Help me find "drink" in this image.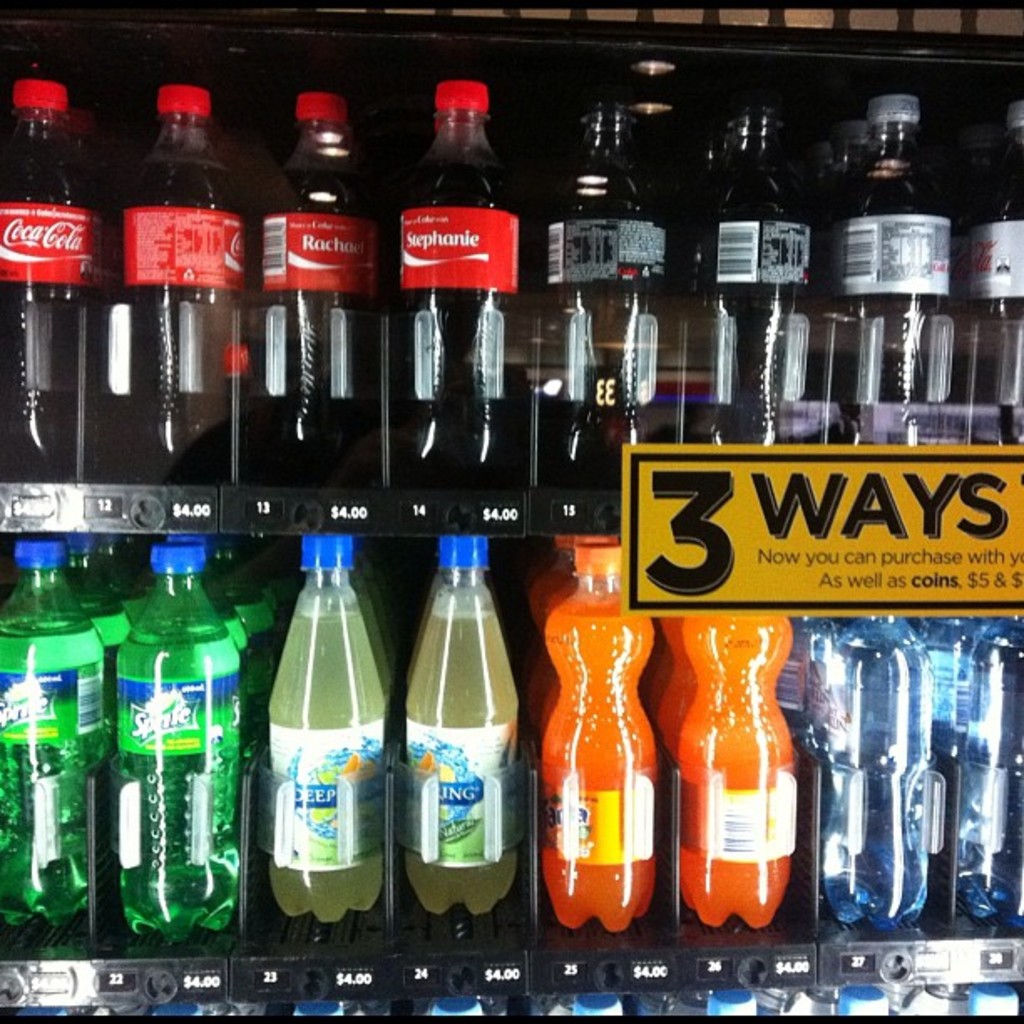
Found it: 236,592,286,726.
